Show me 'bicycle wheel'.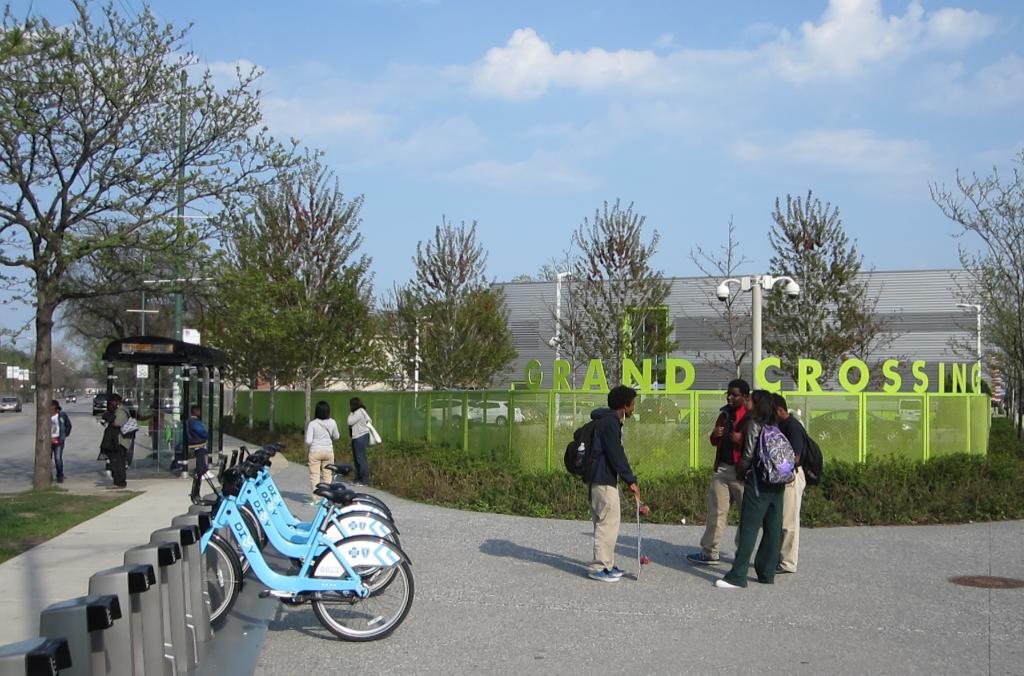
'bicycle wheel' is here: 312, 511, 402, 598.
